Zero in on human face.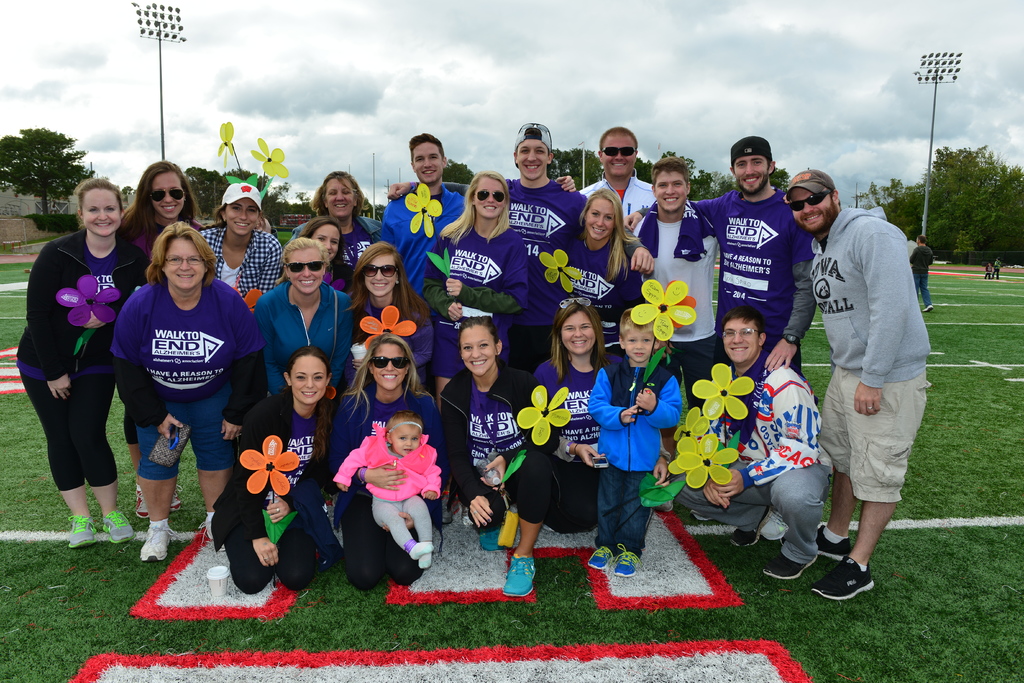
Zeroed in: (460,329,497,377).
